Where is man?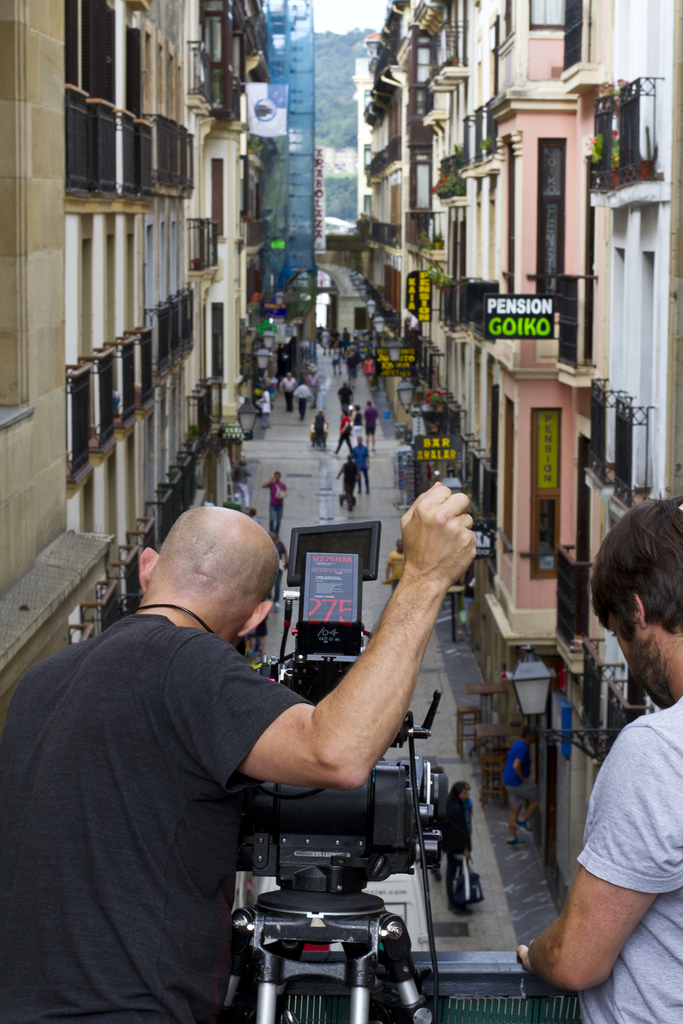
crop(352, 431, 369, 495).
